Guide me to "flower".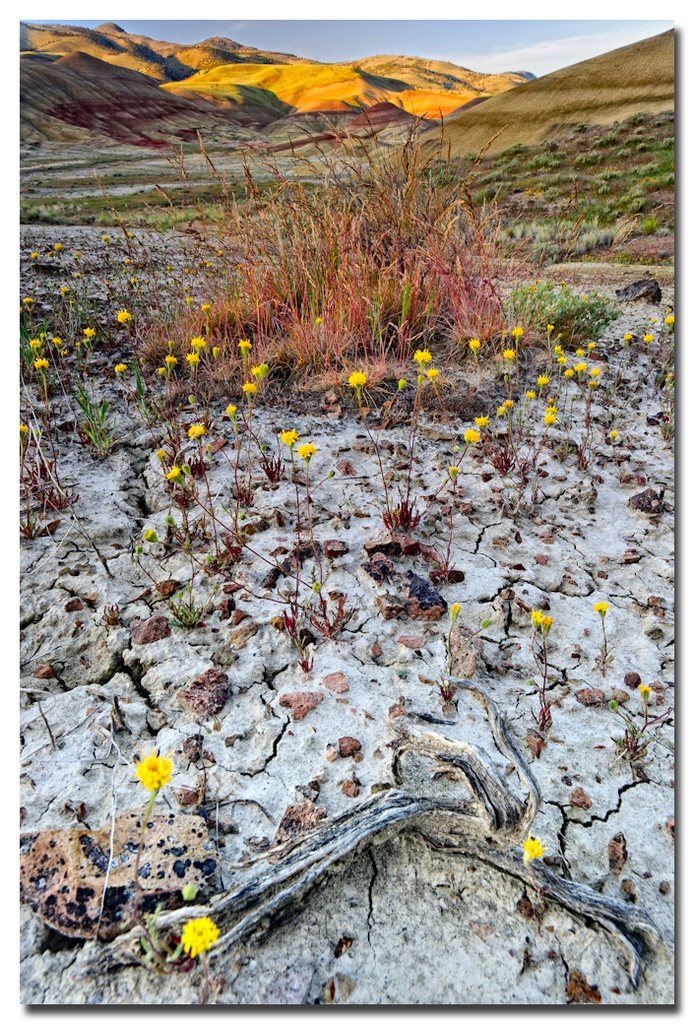
Guidance: box=[641, 682, 649, 696].
